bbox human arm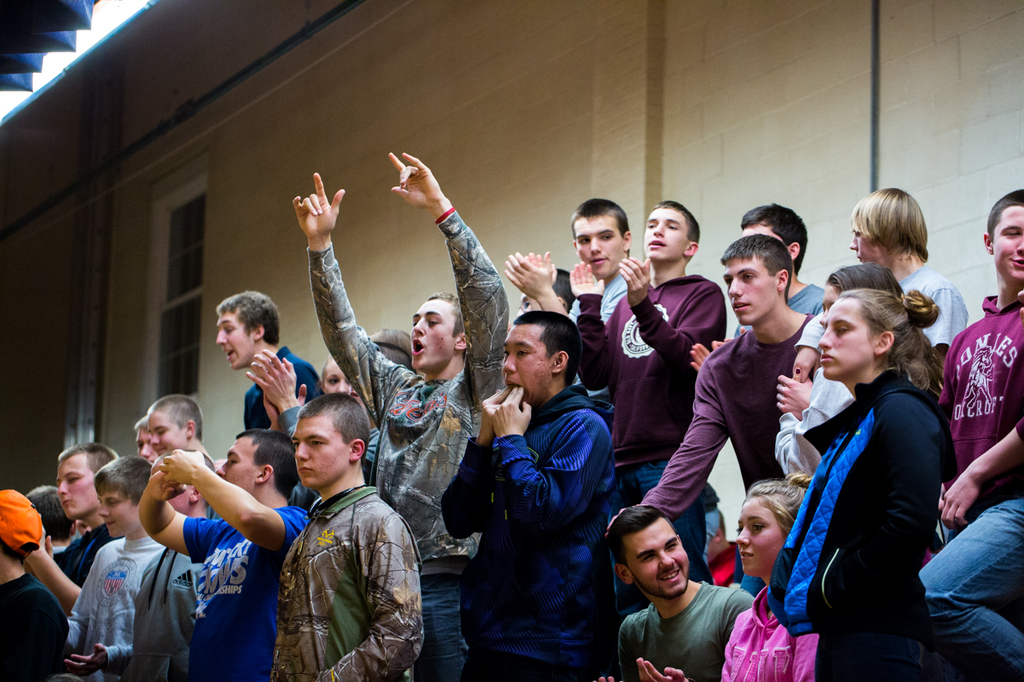
<box>438,381,503,542</box>
